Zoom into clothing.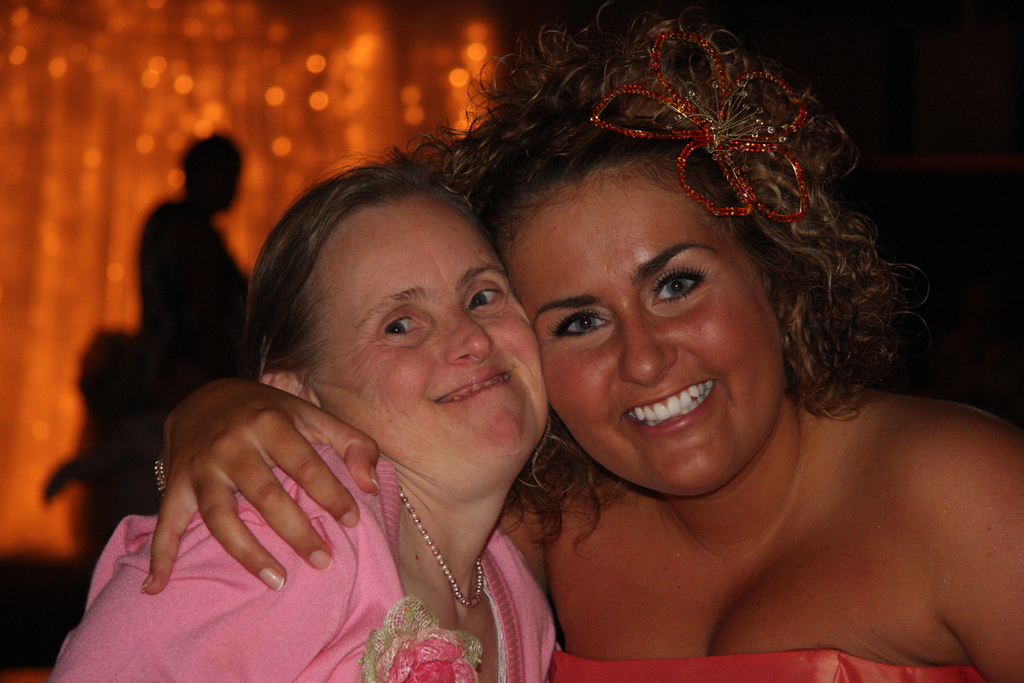
Zoom target: [556, 641, 1000, 682].
